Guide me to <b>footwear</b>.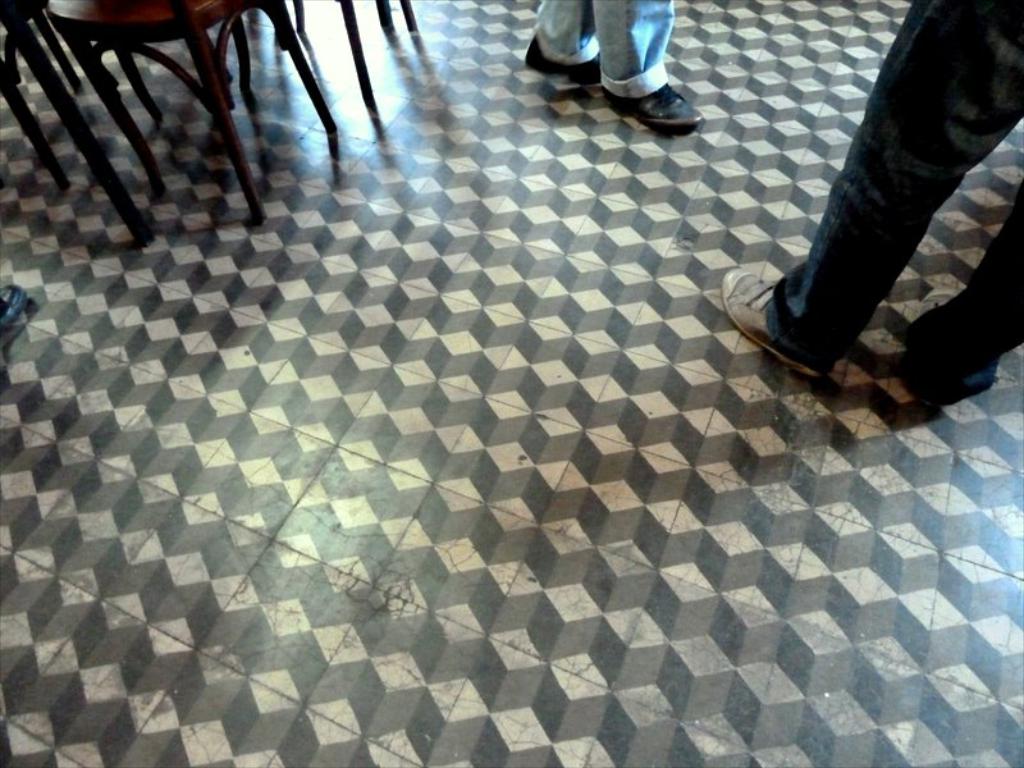
Guidance: (left=736, top=269, right=828, bottom=383).
